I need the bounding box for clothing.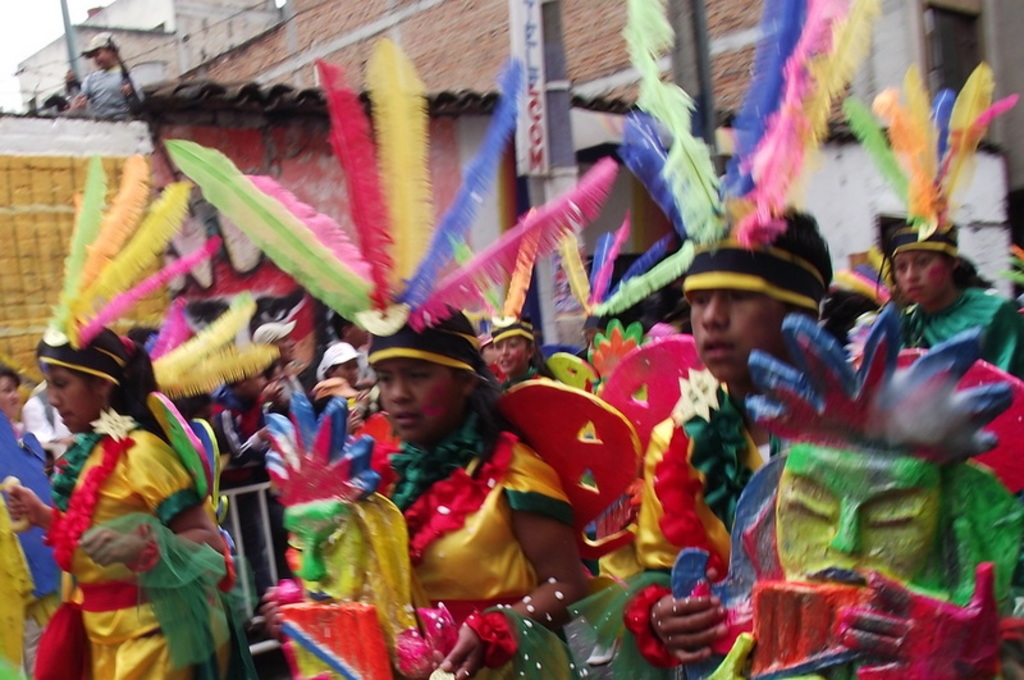
Here it is: <region>270, 383, 328, 492</region>.
